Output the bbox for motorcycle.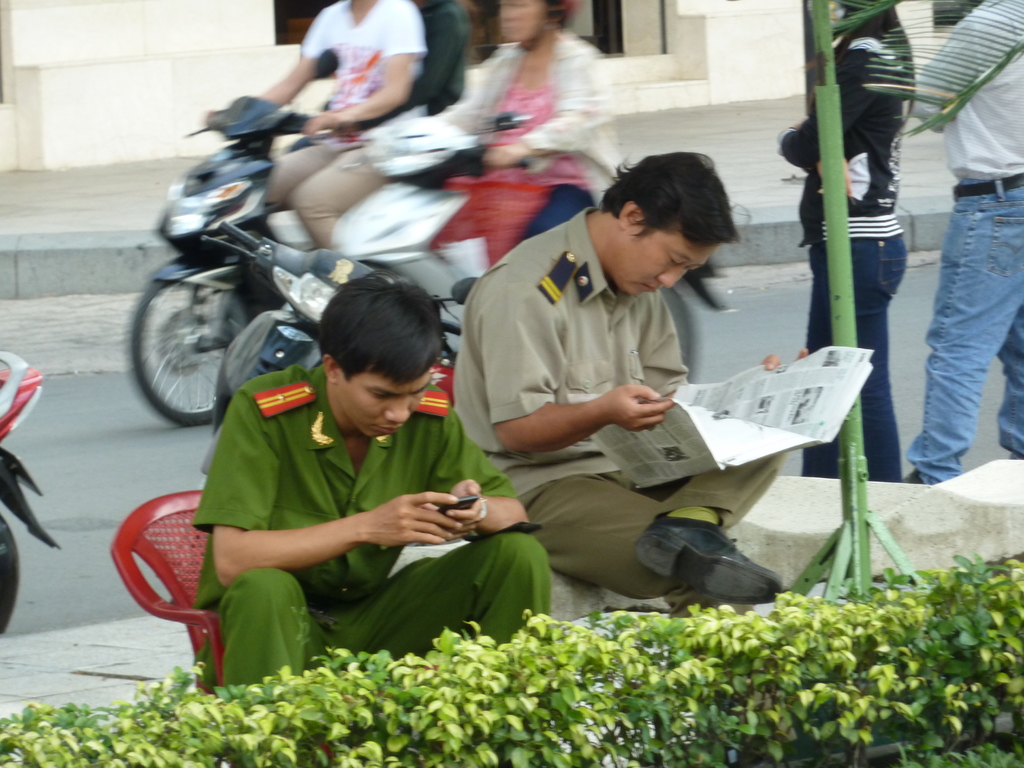
rect(1, 349, 63, 637).
